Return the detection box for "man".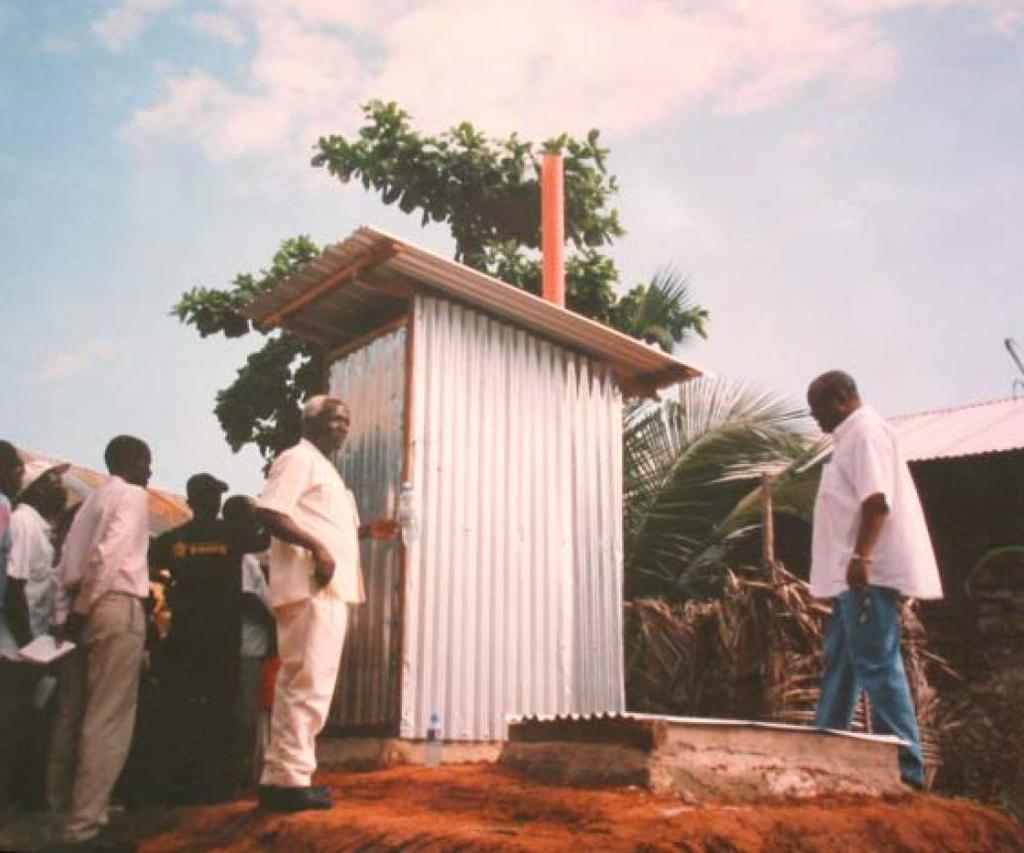
Rect(8, 446, 67, 812).
